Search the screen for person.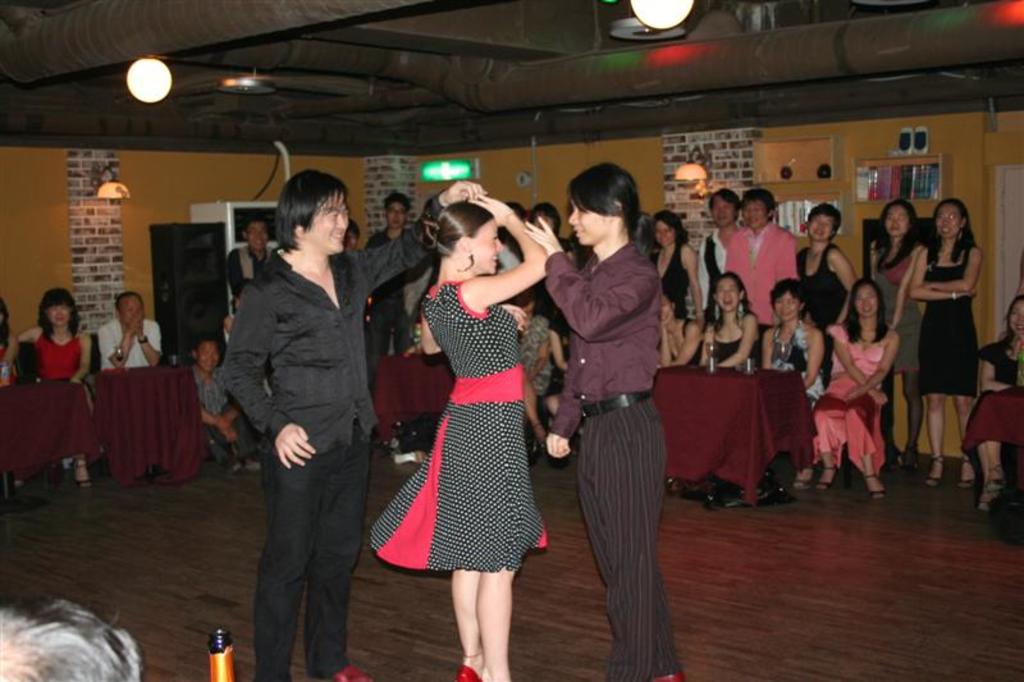
Found at 219,166,485,681.
